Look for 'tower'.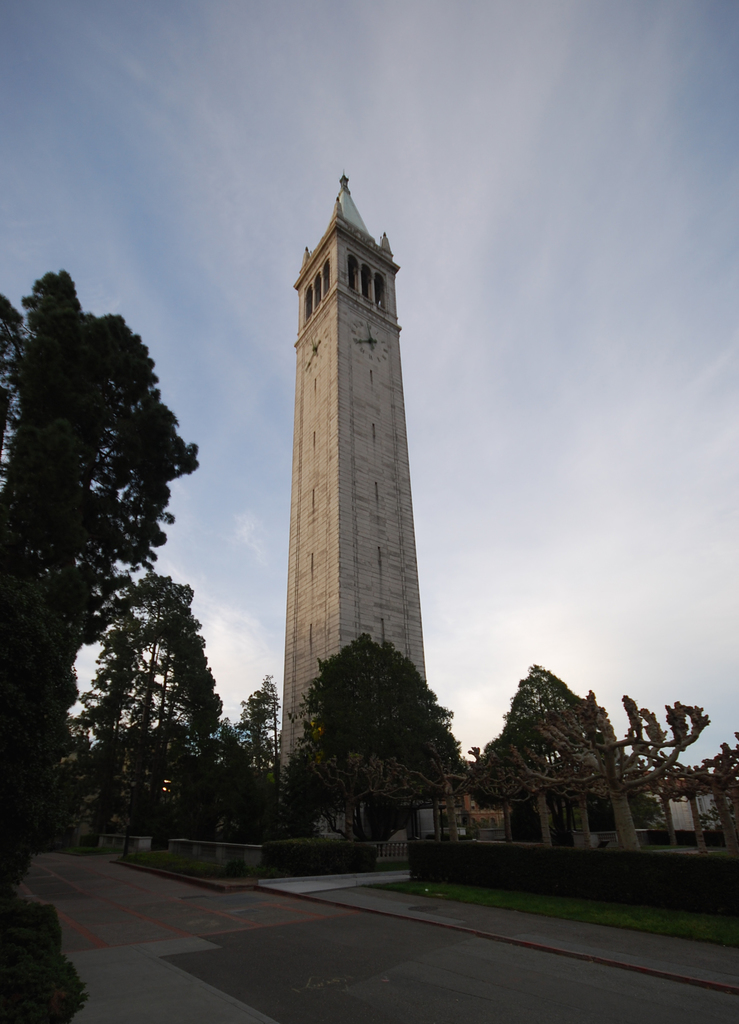
Found: {"x1": 253, "y1": 166, "x2": 450, "y2": 735}.
